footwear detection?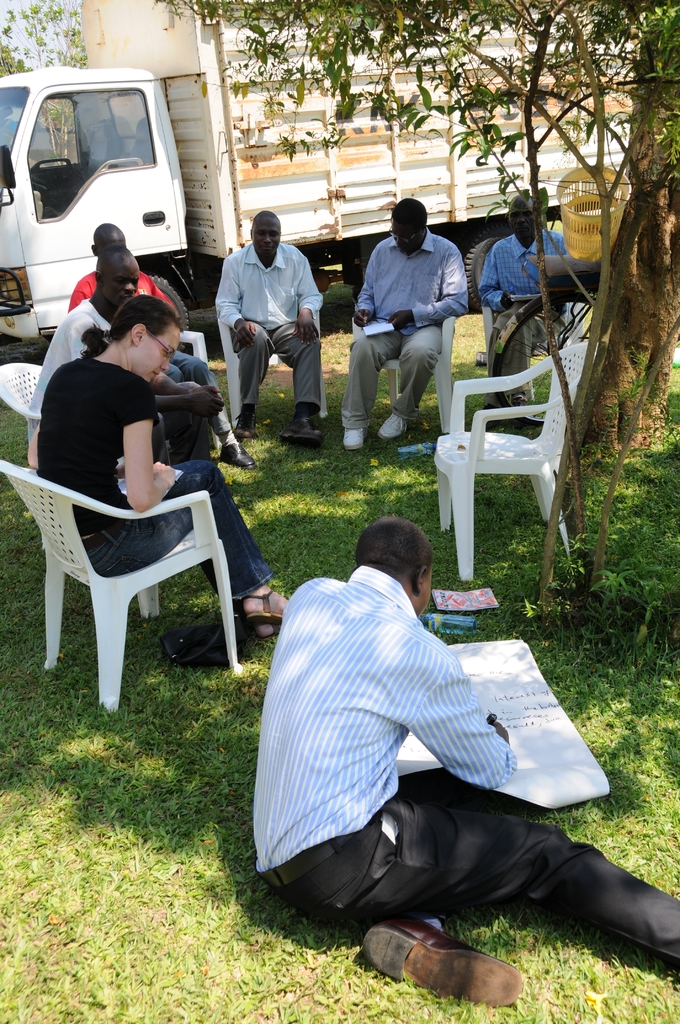
343 424 364 451
